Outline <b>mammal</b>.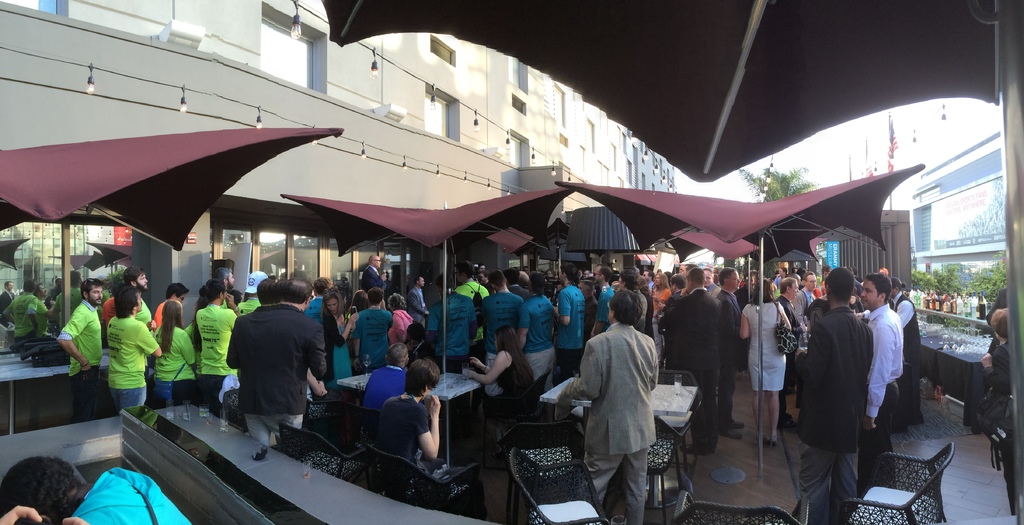
Outline: 481:268:495:296.
